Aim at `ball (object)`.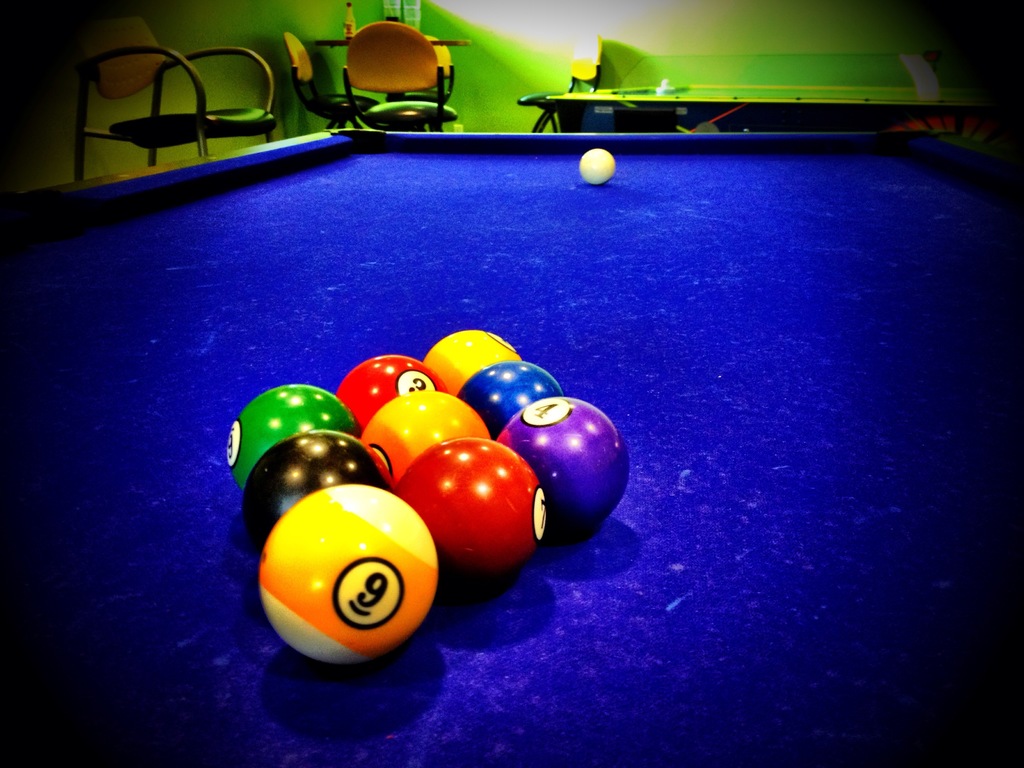
Aimed at [x1=341, y1=359, x2=440, y2=426].
